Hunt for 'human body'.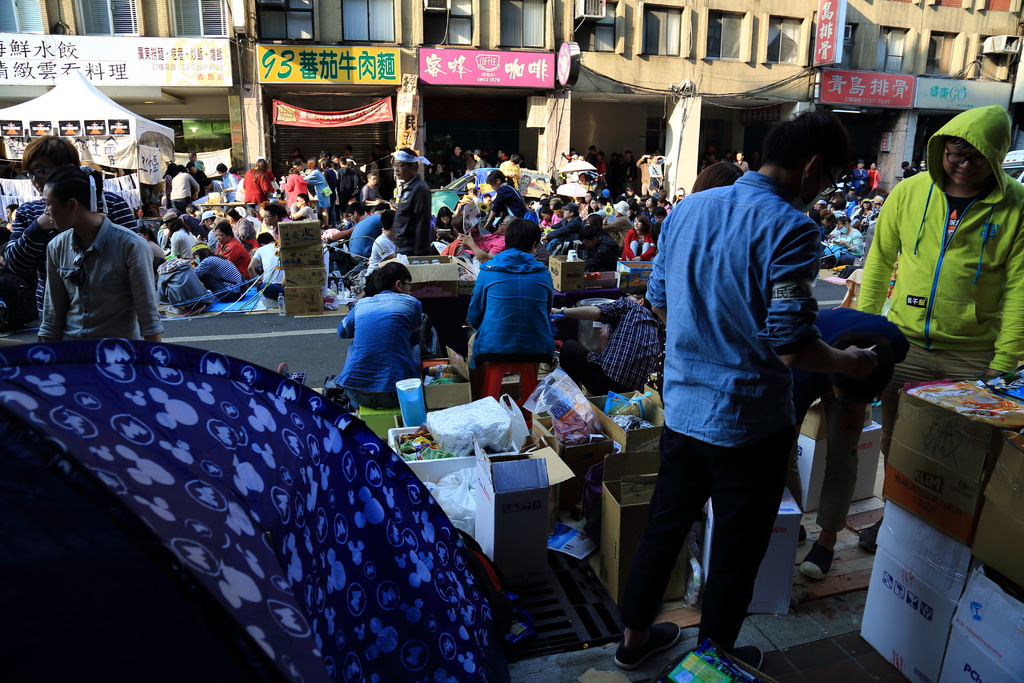
Hunted down at x1=482, y1=195, x2=493, y2=204.
